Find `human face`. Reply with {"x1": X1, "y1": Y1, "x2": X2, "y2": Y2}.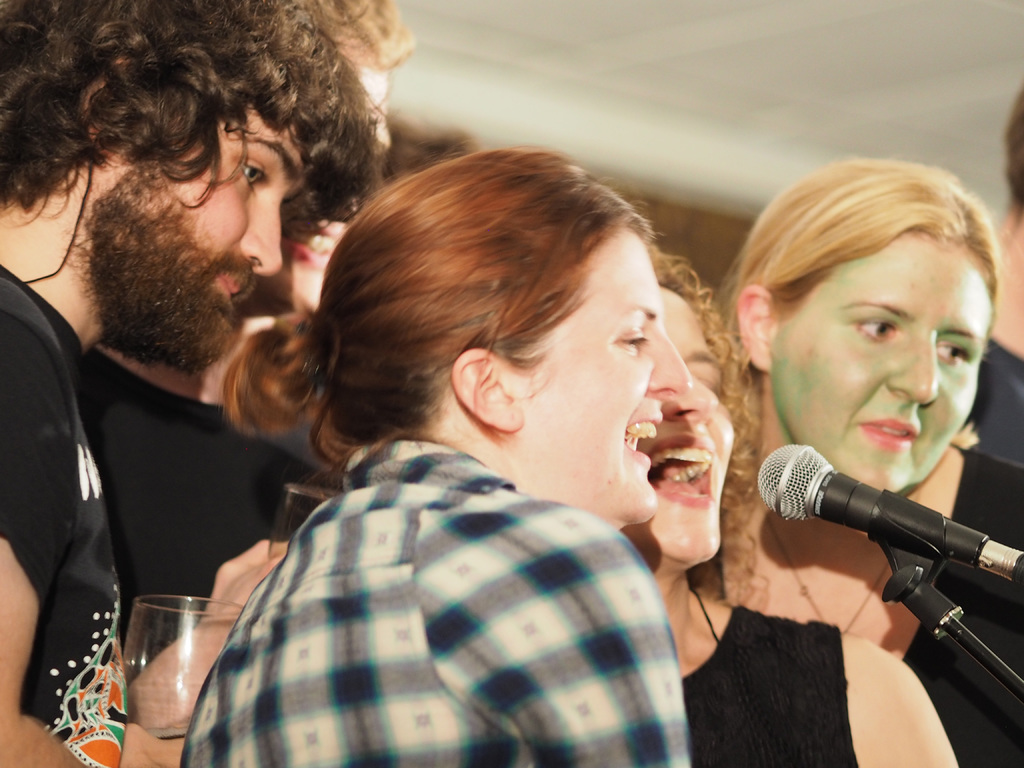
{"x1": 74, "y1": 93, "x2": 328, "y2": 361}.
